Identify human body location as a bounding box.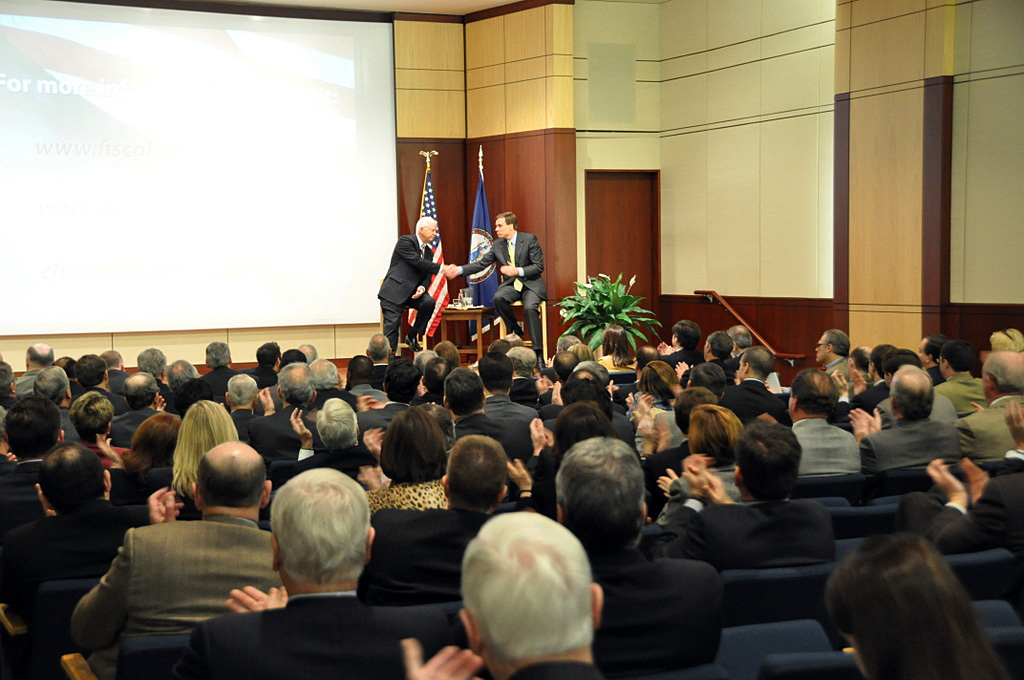
<box>175,467,450,679</box>.
